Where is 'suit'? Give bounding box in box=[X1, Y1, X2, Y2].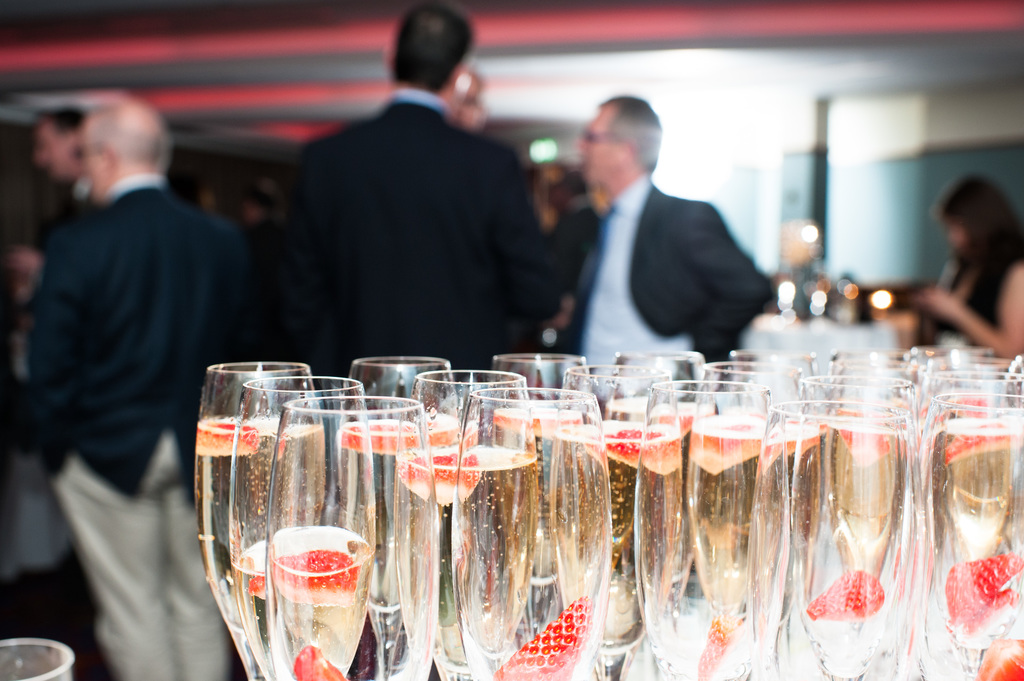
box=[563, 172, 774, 386].
